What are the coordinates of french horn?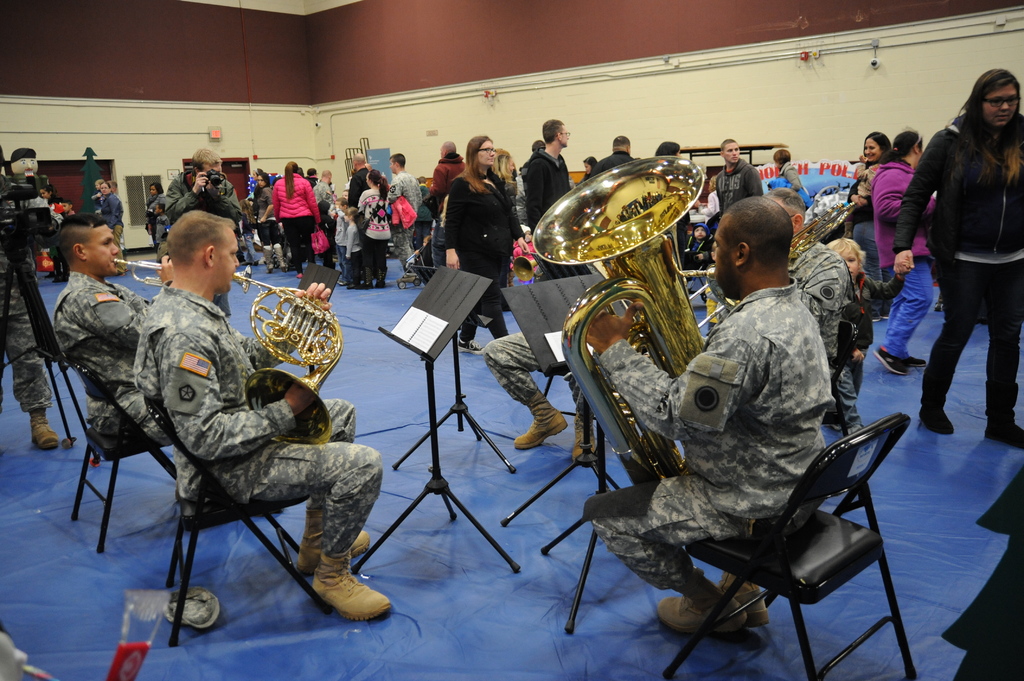
<region>524, 159, 703, 488</region>.
